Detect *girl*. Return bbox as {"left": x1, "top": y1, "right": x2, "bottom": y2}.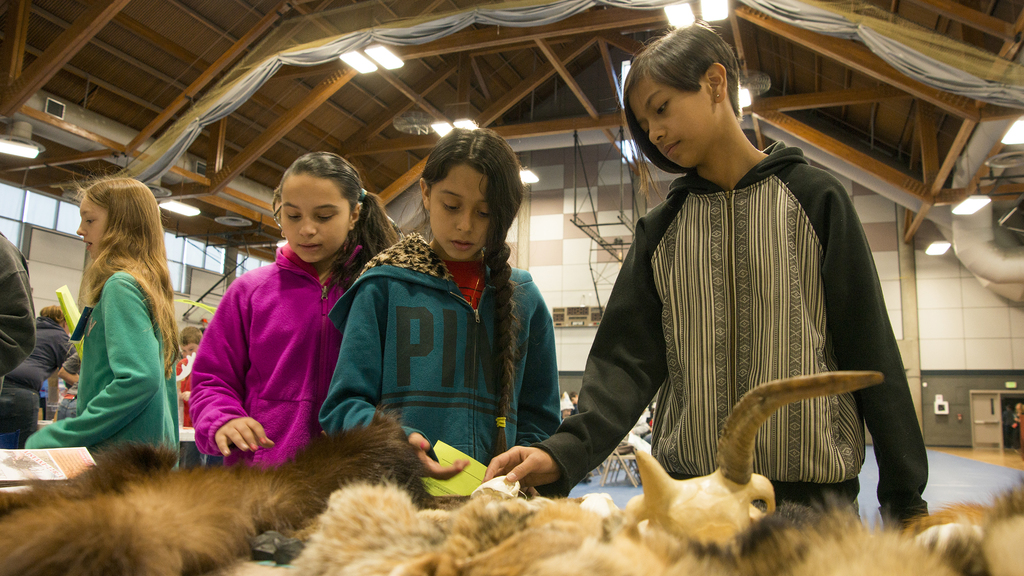
{"left": 312, "top": 133, "right": 563, "bottom": 477}.
